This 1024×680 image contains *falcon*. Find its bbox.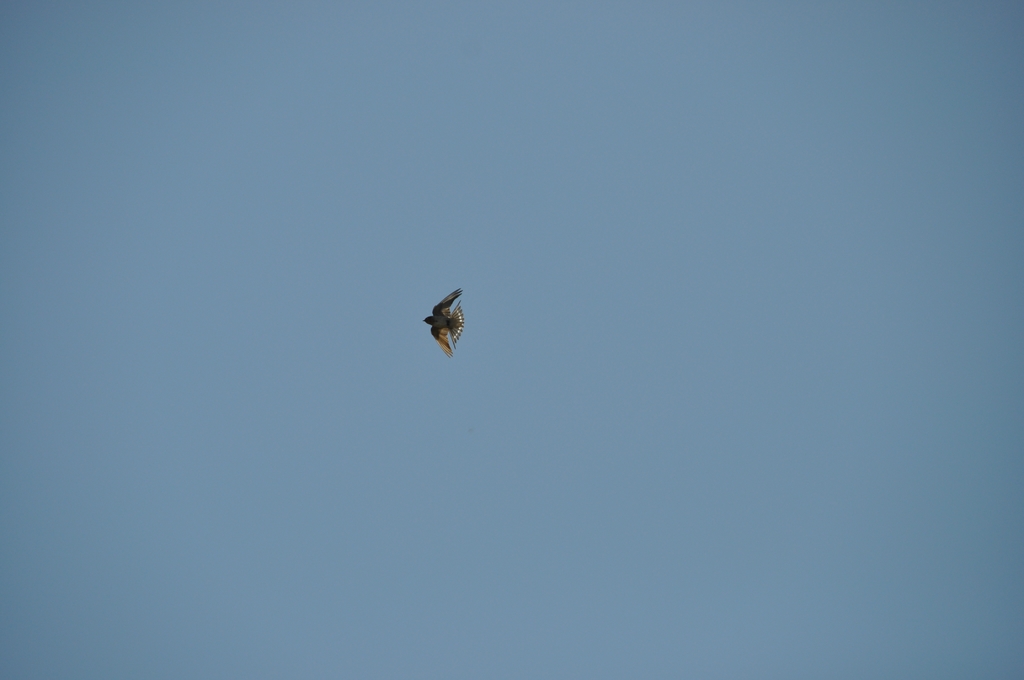
<box>422,288,465,355</box>.
